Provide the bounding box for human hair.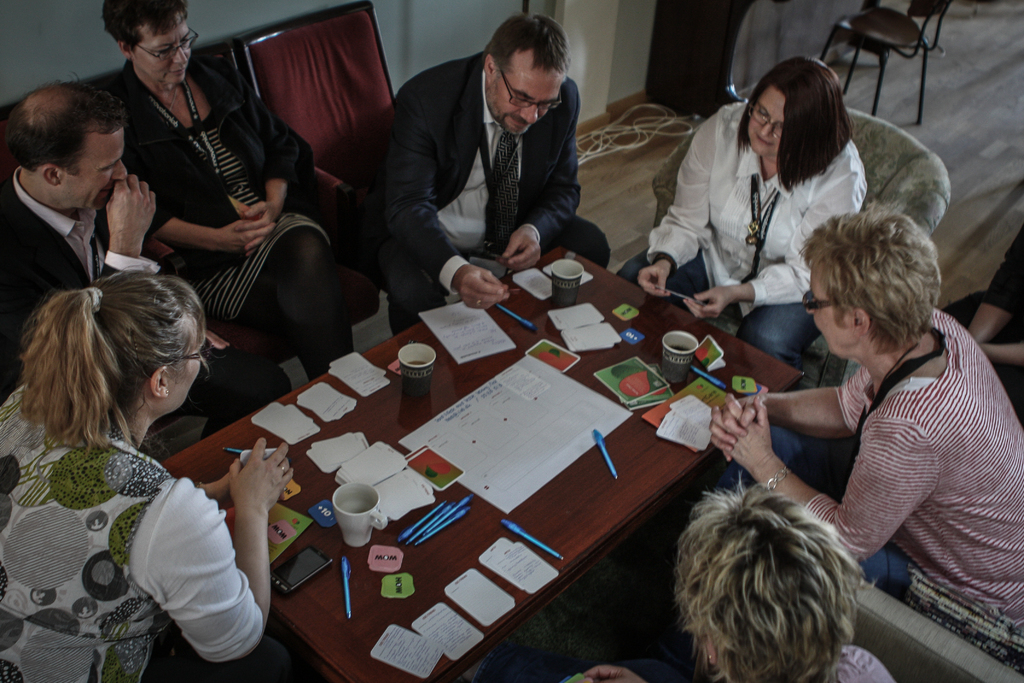
<region>27, 247, 210, 475</region>.
